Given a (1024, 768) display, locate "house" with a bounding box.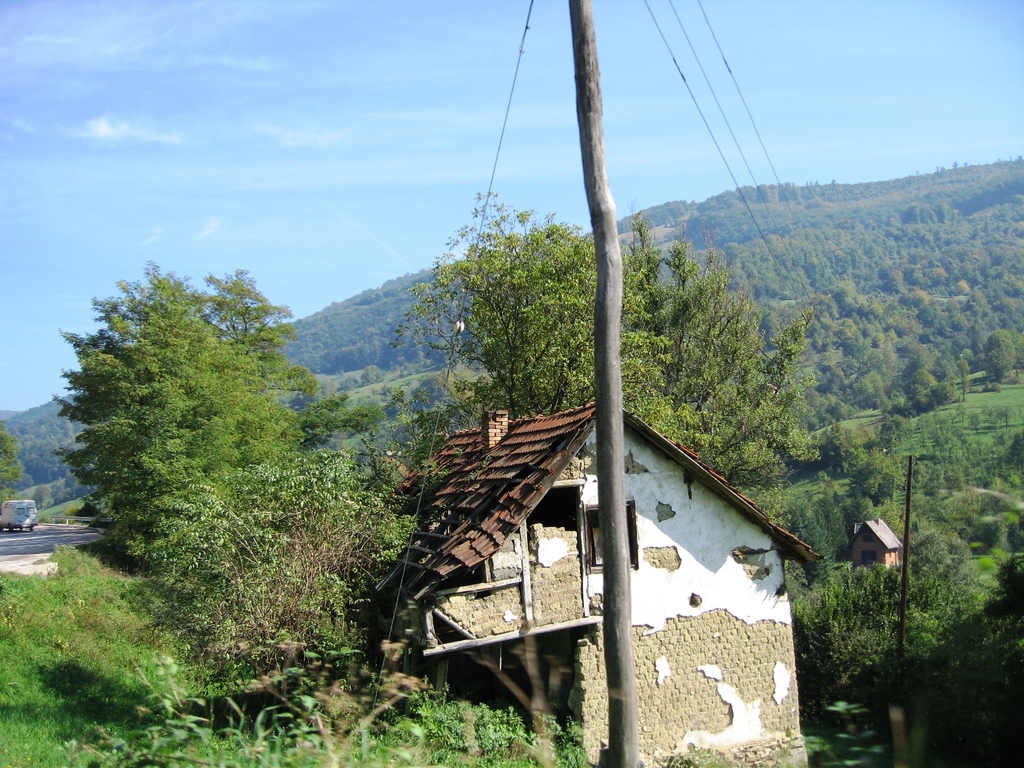
Located: (x1=843, y1=512, x2=905, y2=576).
